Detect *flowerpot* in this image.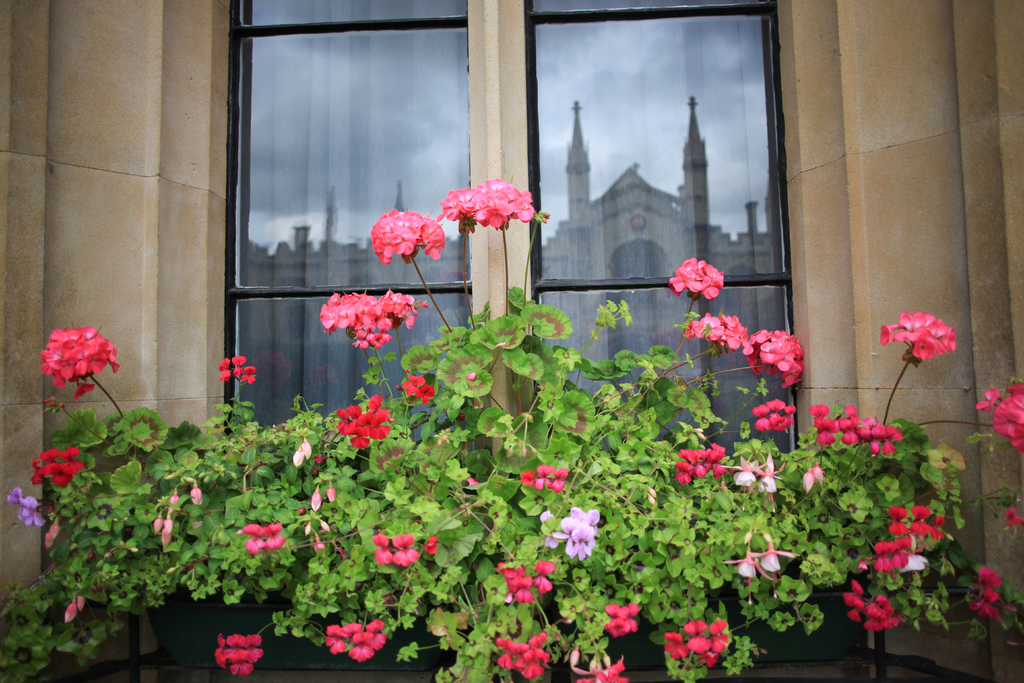
Detection: bbox=[139, 572, 474, 671].
